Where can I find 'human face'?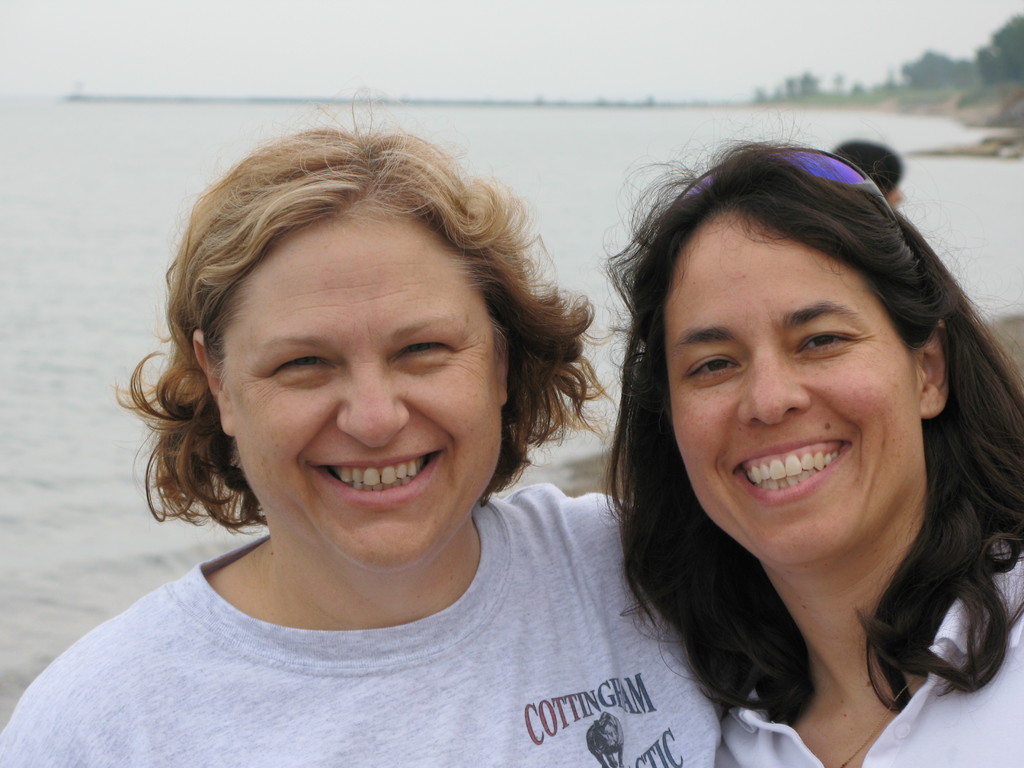
You can find it at left=221, top=216, right=500, bottom=572.
